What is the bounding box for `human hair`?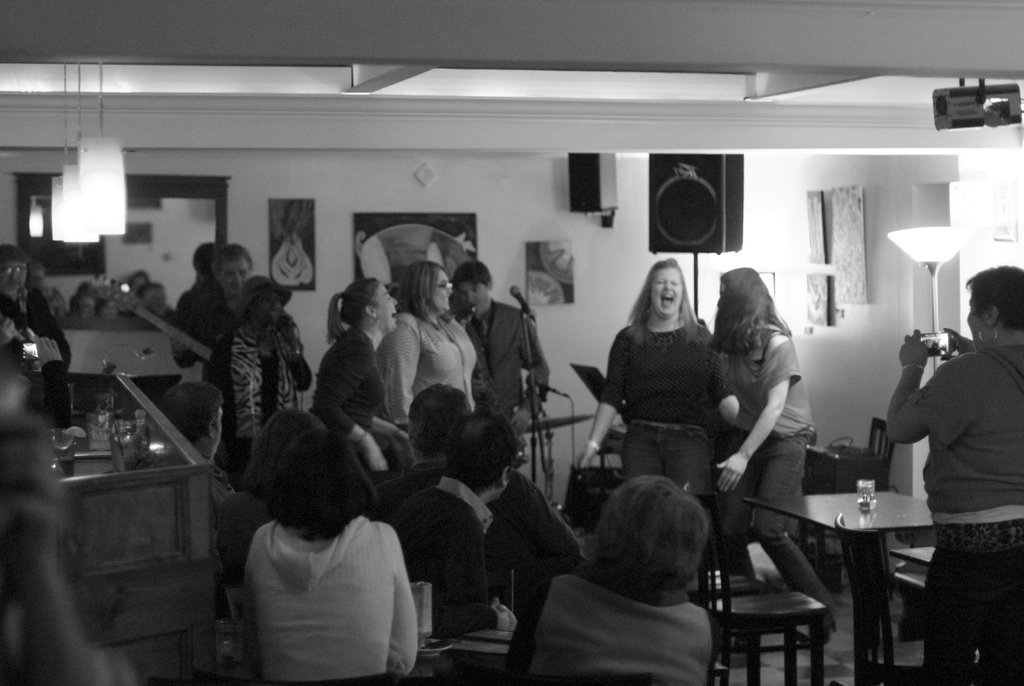
crop(394, 263, 456, 327).
